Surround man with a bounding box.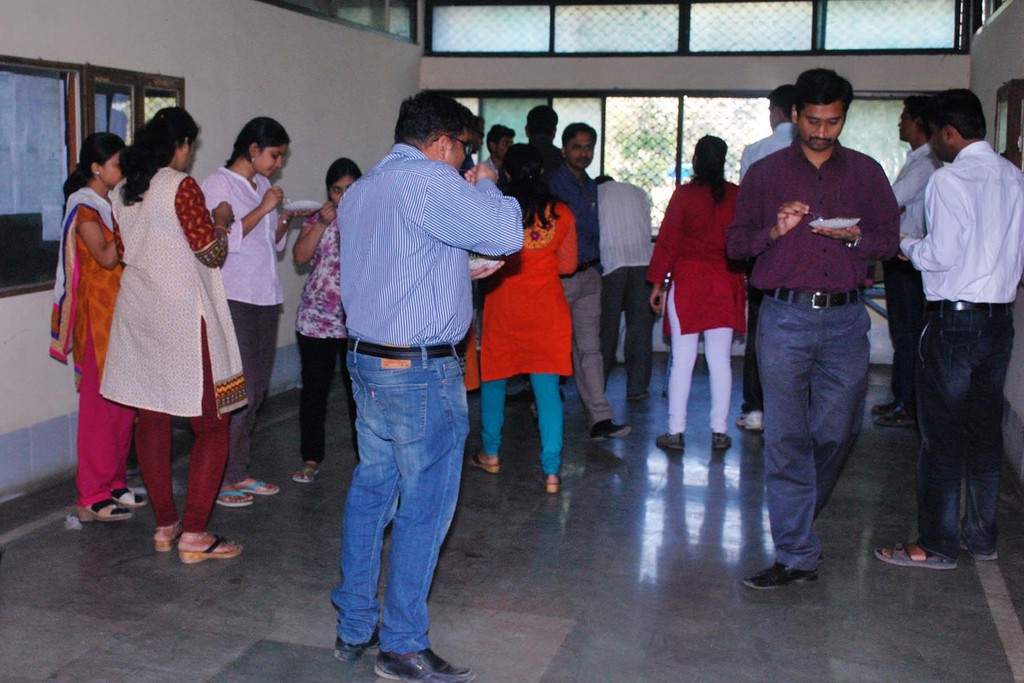
x1=719, y1=63, x2=906, y2=597.
